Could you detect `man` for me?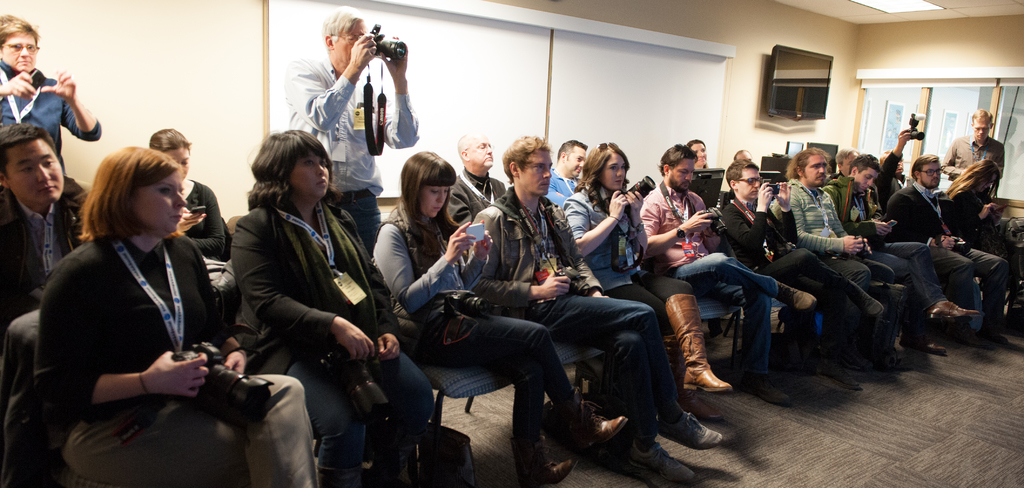
Detection result: (left=884, top=153, right=1012, bottom=339).
